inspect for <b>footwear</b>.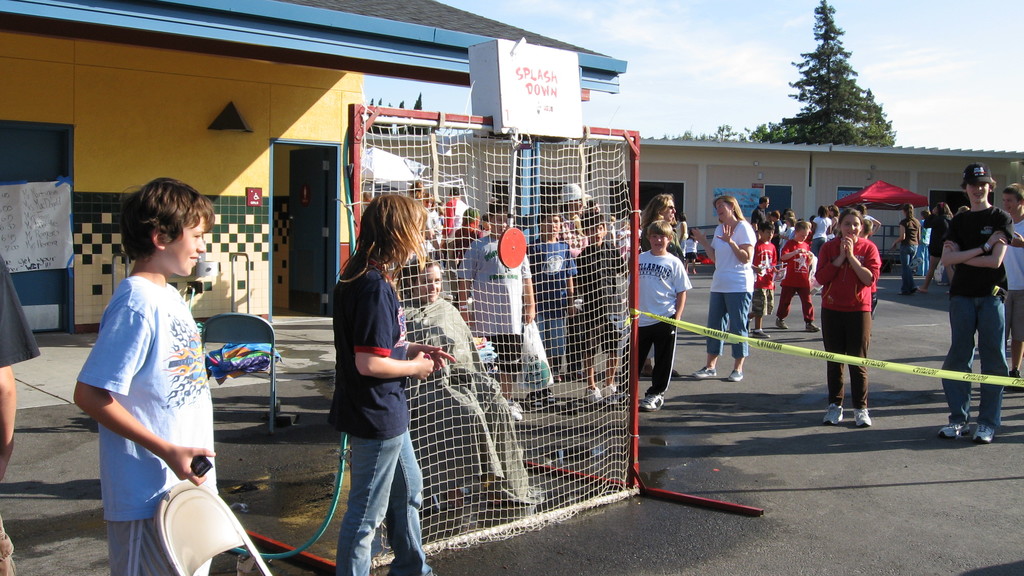
Inspection: {"left": 584, "top": 383, "right": 603, "bottom": 401}.
